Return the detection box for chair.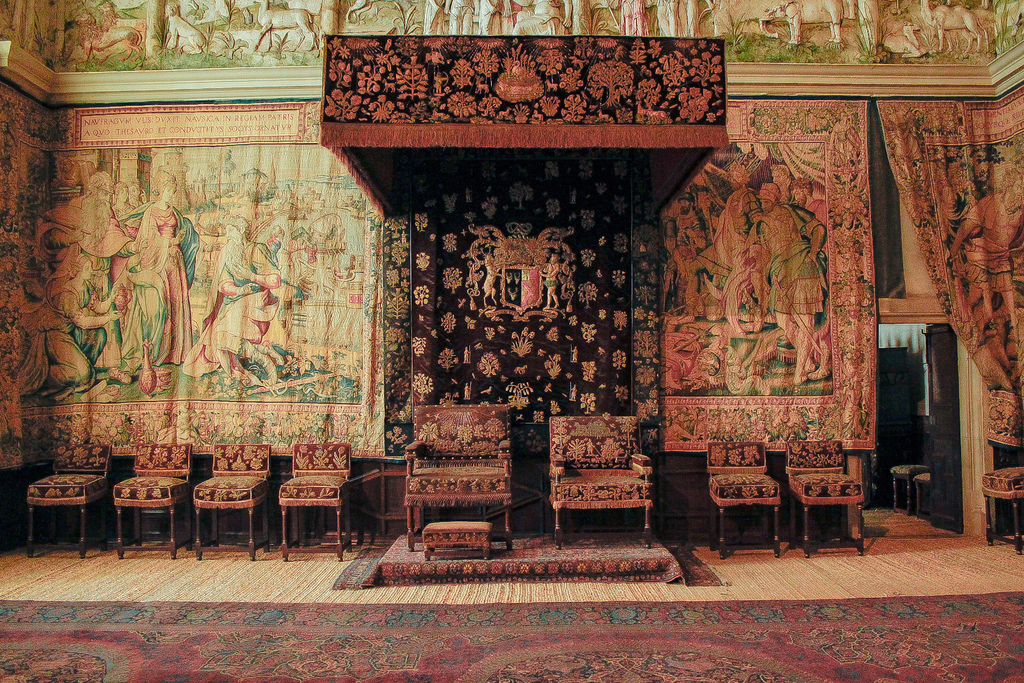
{"left": 777, "top": 434, "right": 861, "bottom": 557}.
